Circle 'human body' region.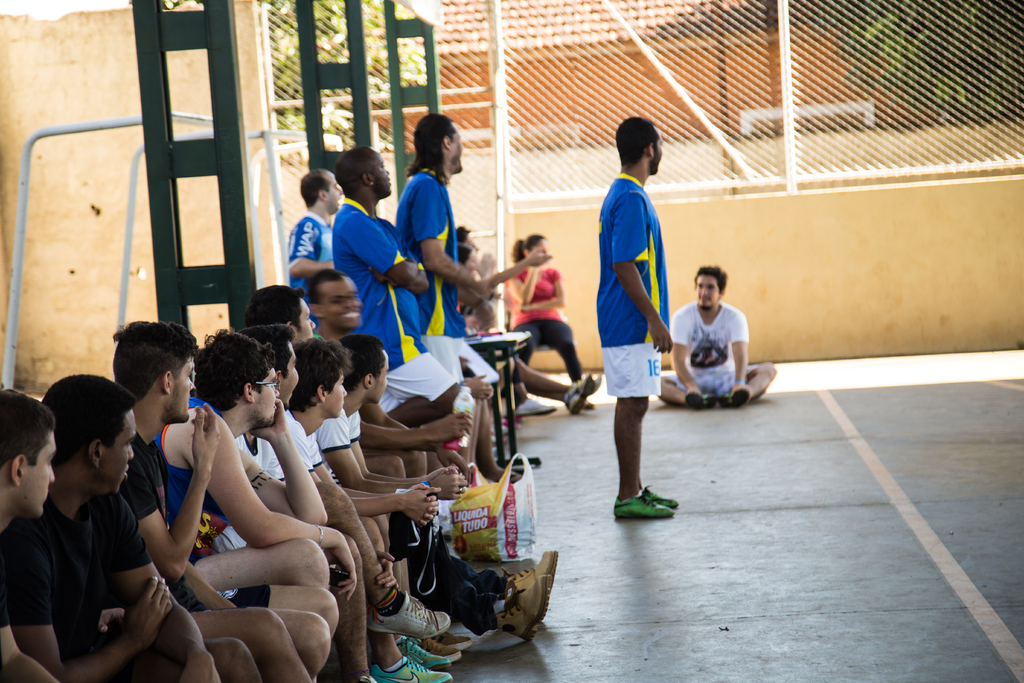
Region: bbox=[462, 244, 592, 414].
